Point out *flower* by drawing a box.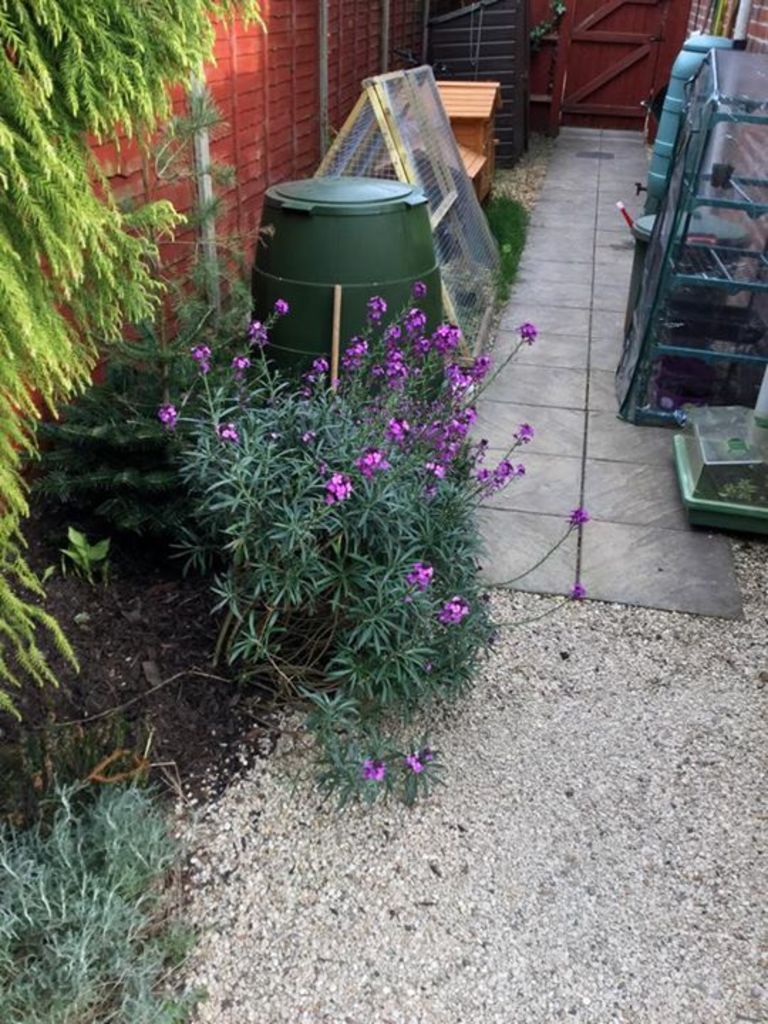
rect(410, 565, 434, 589).
